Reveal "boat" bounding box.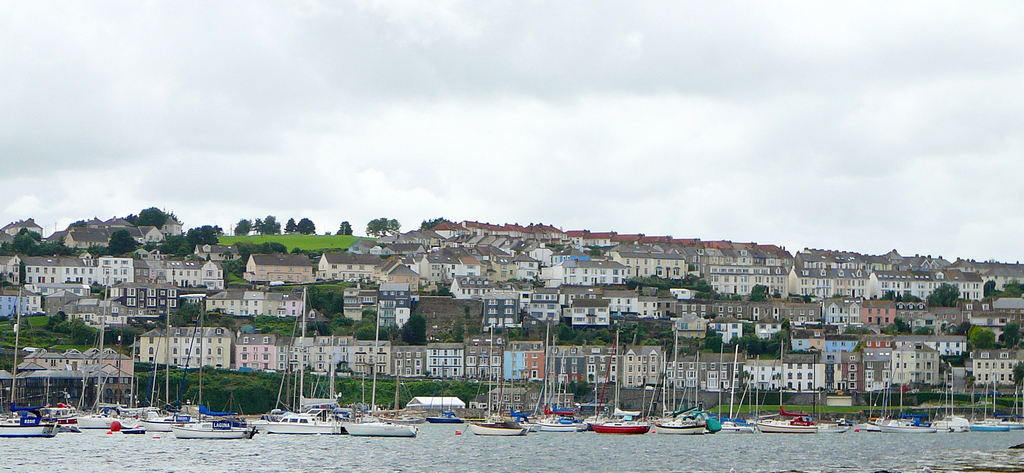
Revealed: 585, 338, 649, 436.
